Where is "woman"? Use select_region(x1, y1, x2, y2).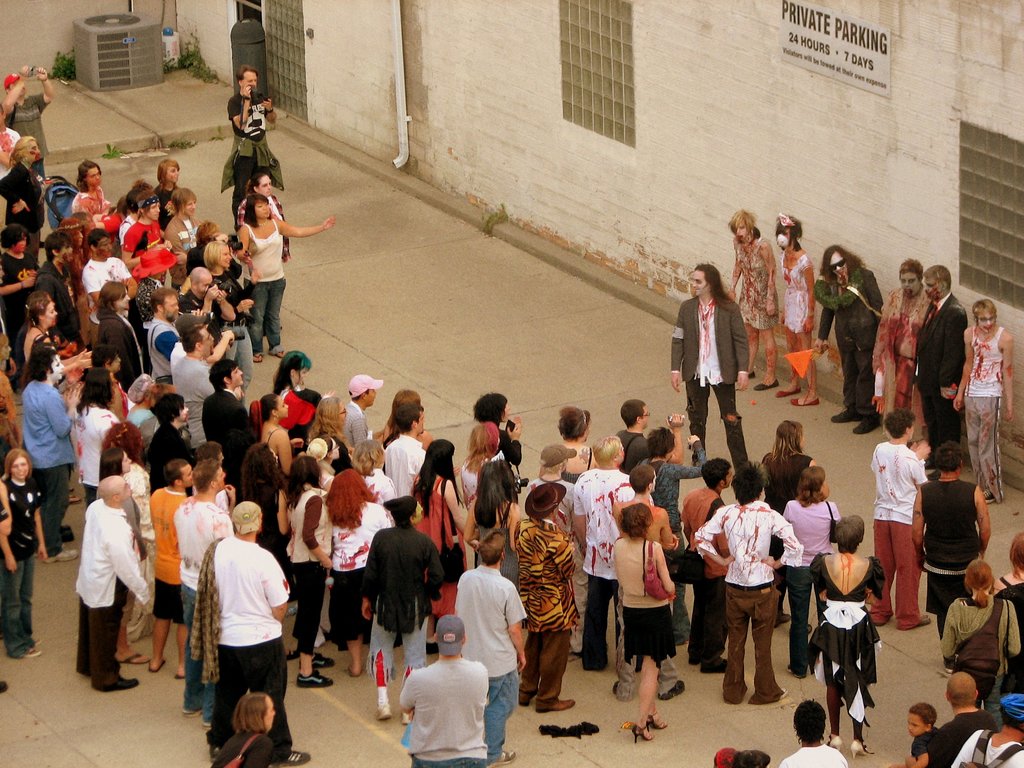
select_region(464, 422, 528, 535).
